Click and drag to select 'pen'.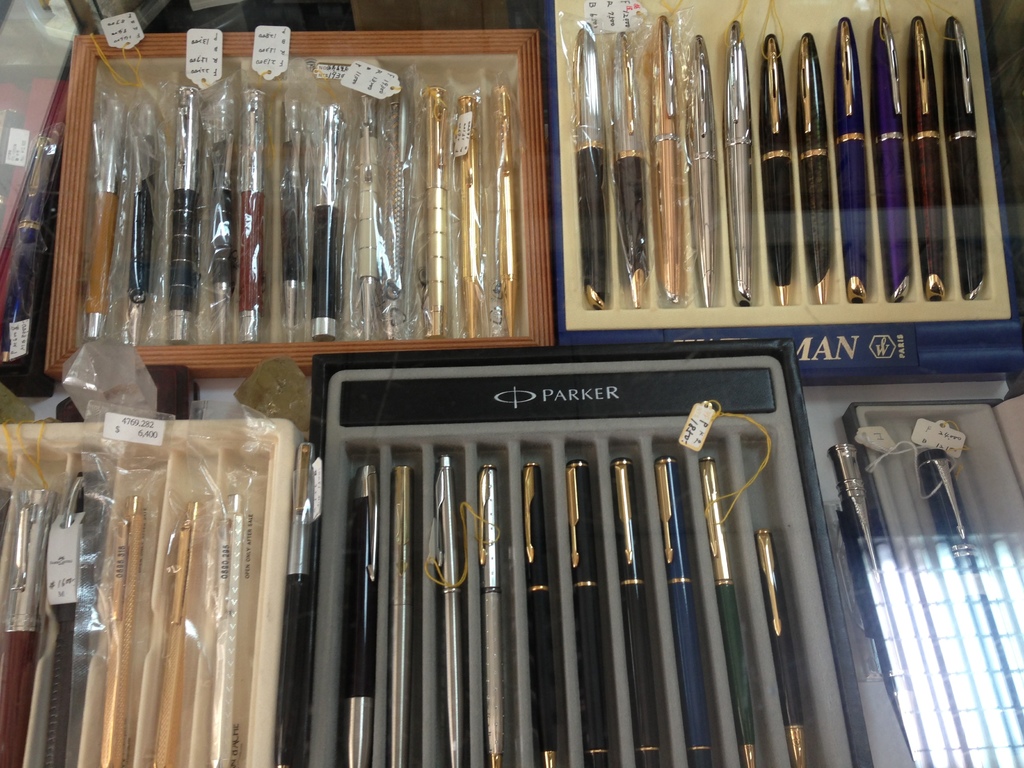
Selection: 614:456:653:767.
